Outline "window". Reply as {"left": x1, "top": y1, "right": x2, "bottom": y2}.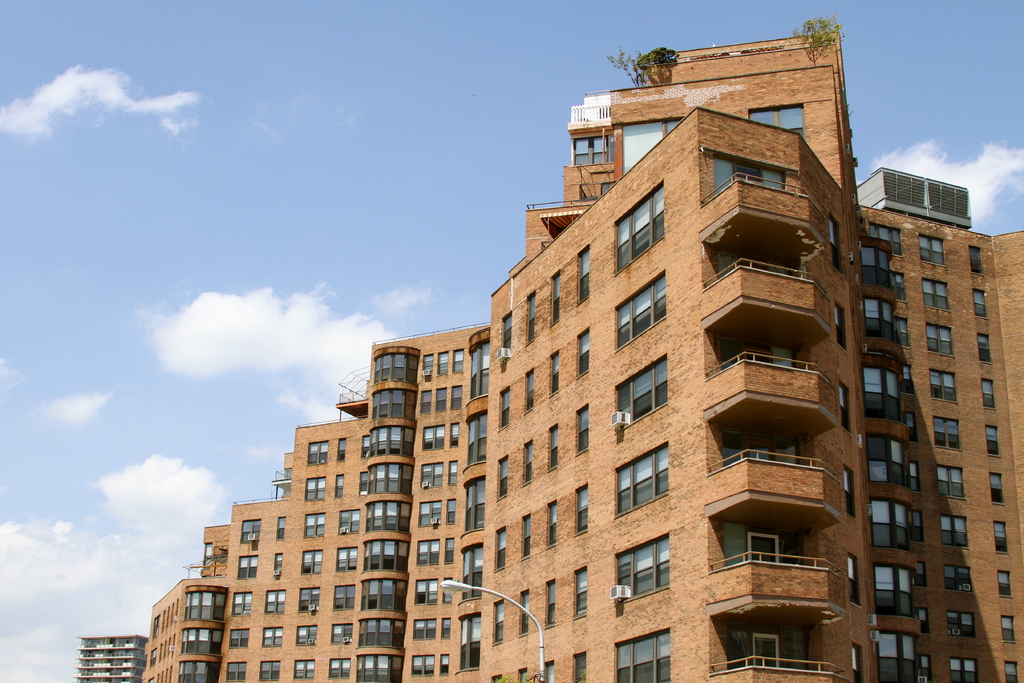
{"left": 1002, "top": 616, "right": 1018, "bottom": 645}.
